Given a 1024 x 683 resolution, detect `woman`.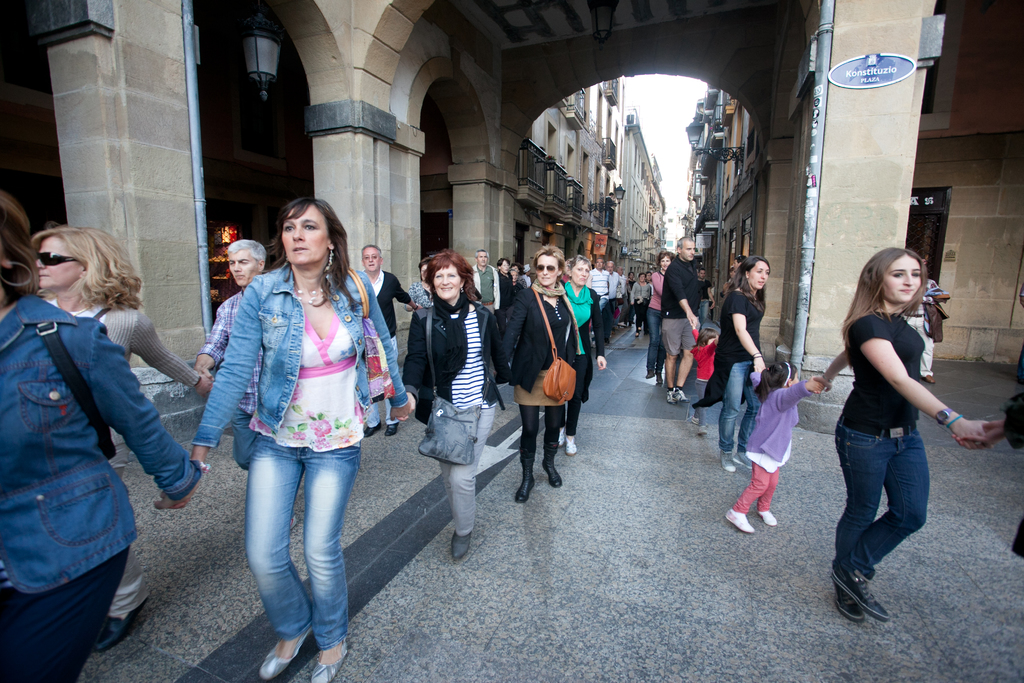
(x1=644, y1=251, x2=673, y2=386).
